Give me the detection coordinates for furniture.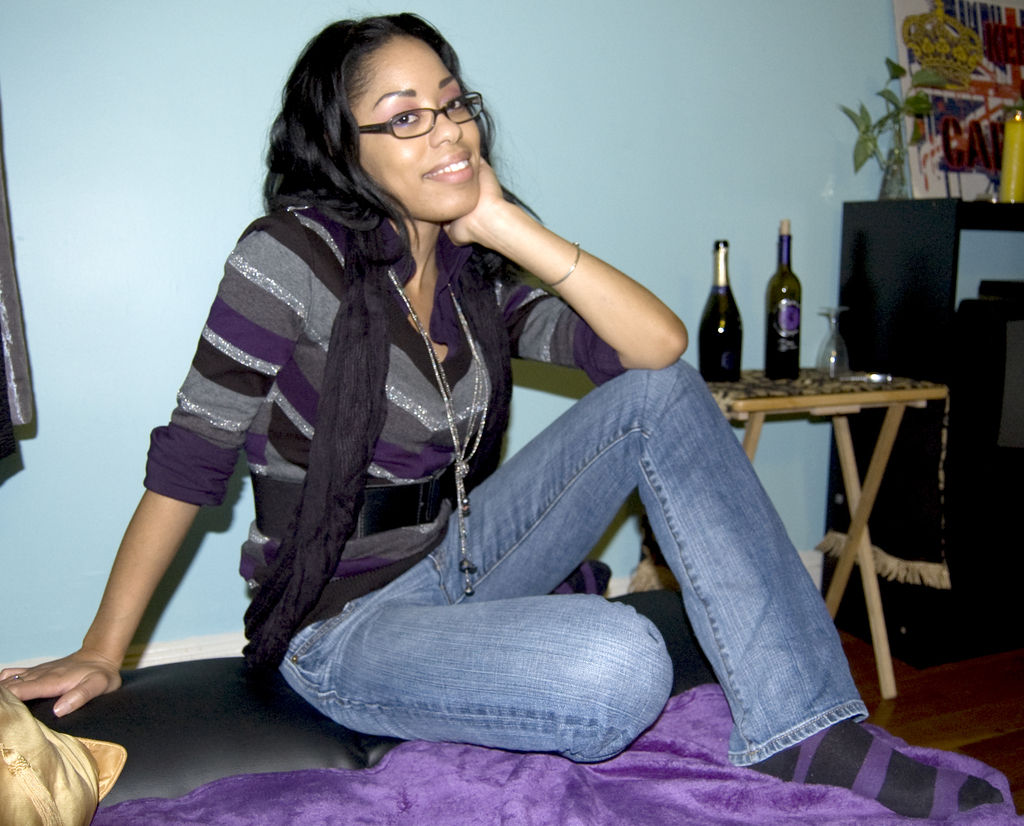
[left=820, top=199, right=1023, bottom=673].
